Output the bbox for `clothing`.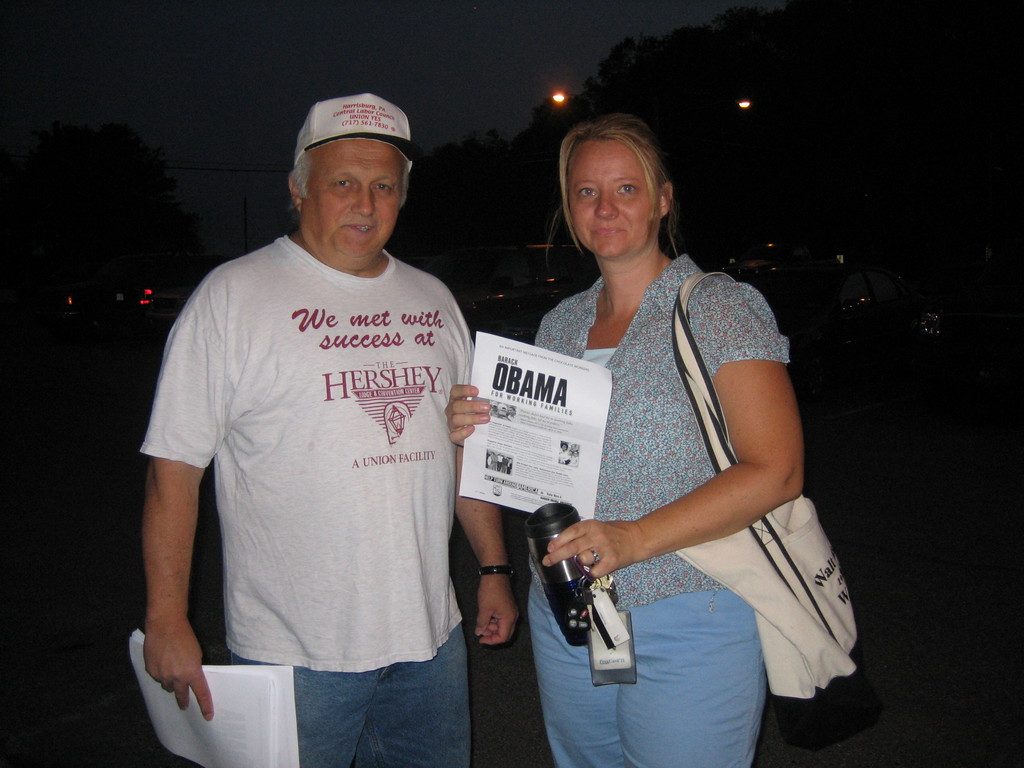
524, 269, 797, 767.
